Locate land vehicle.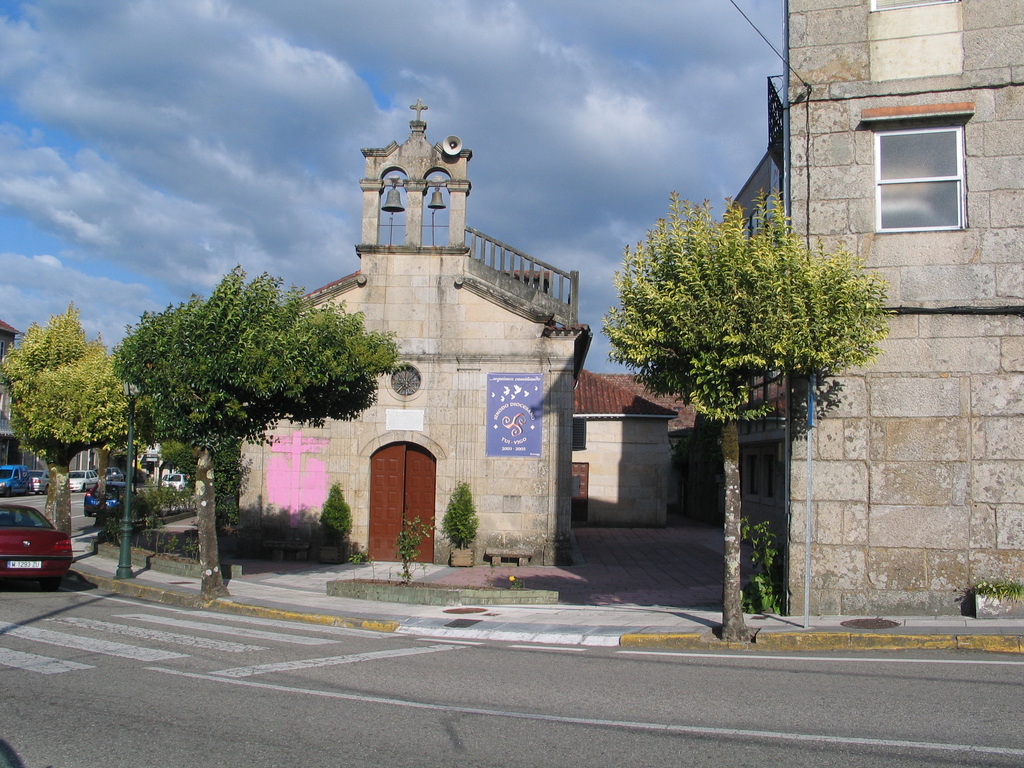
Bounding box: <bbox>111, 463, 124, 480</bbox>.
